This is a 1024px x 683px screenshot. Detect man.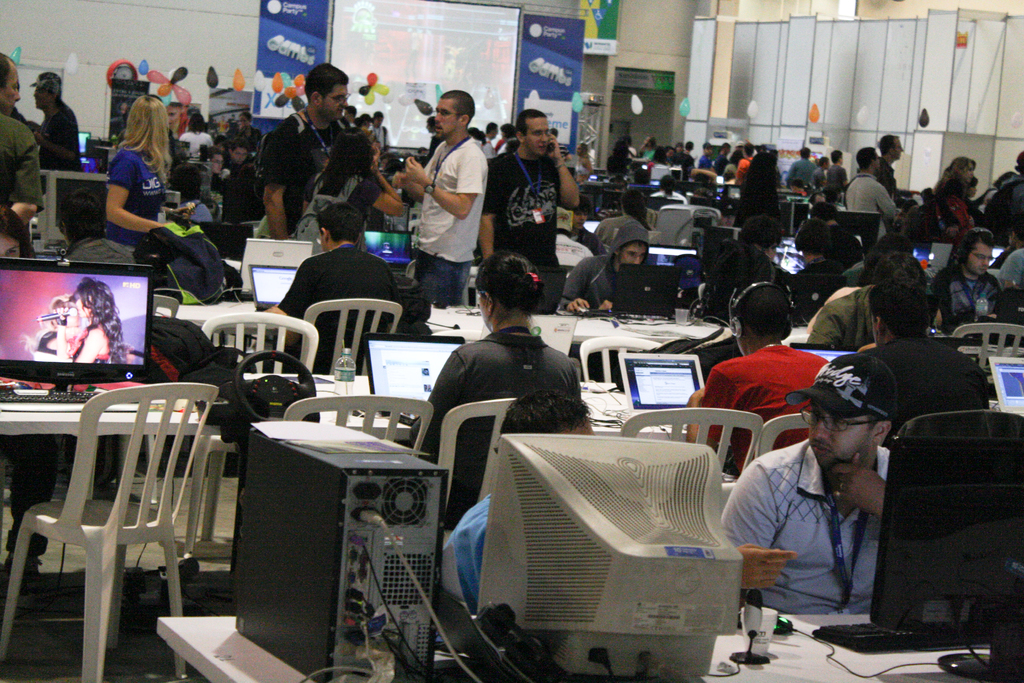
[673,140,695,181].
